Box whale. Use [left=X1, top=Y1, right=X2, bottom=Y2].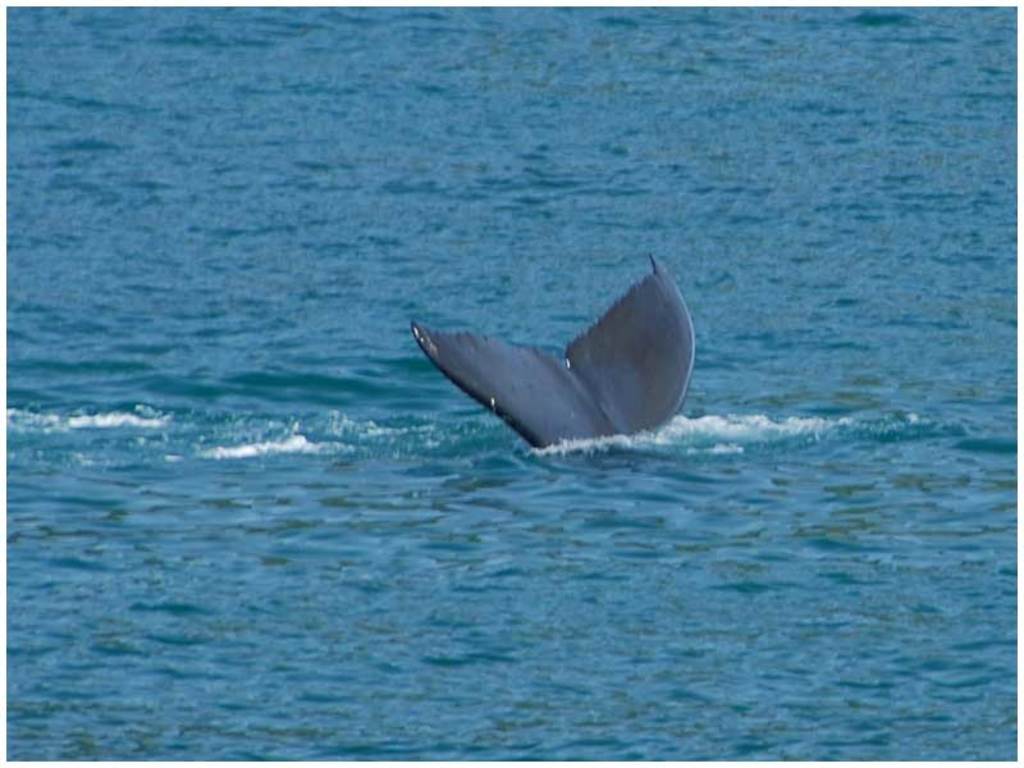
[left=413, top=251, right=696, bottom=462].
